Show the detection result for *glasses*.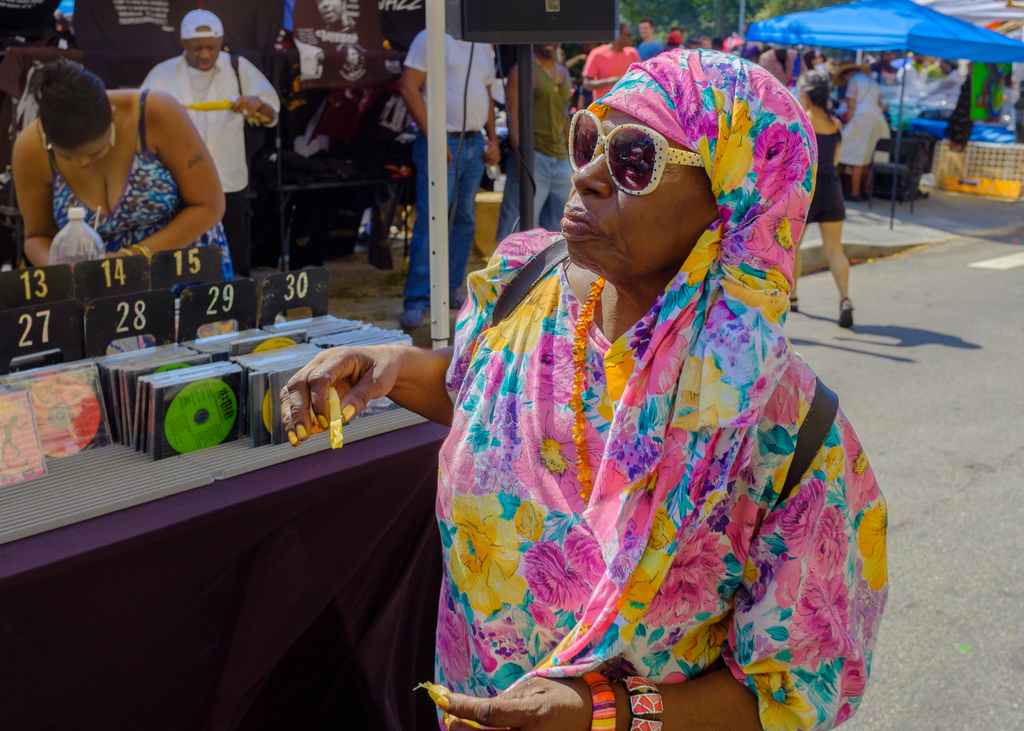
select_region(556, 106, 712, 203).
